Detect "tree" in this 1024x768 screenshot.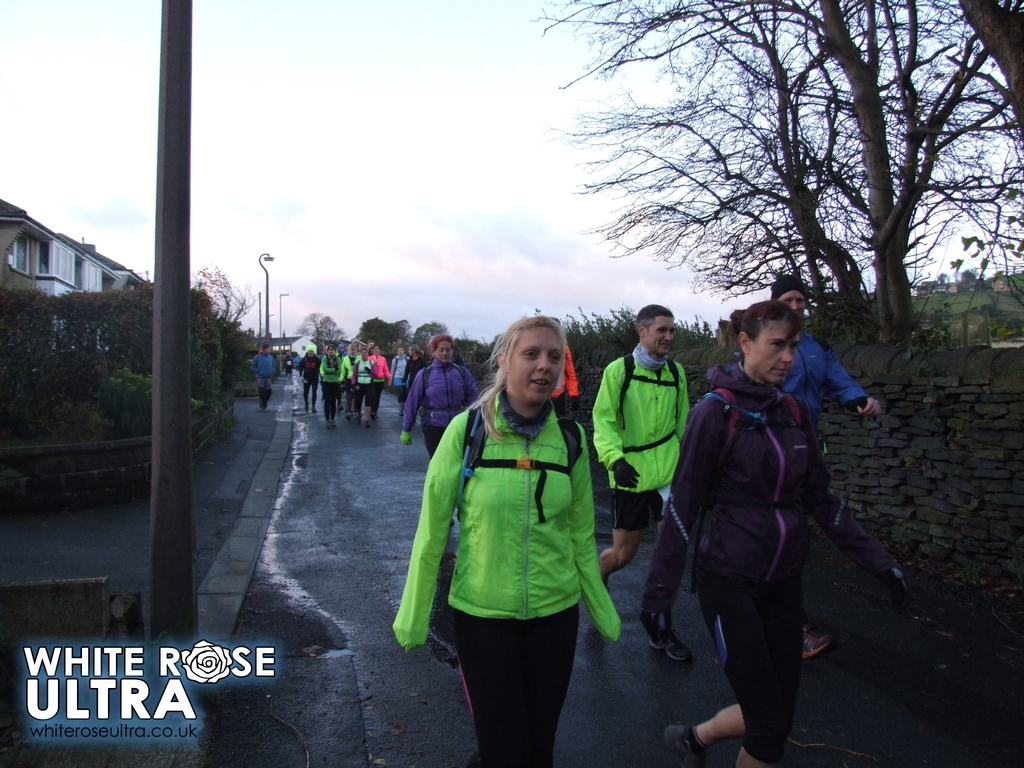
Detection: bbox=[188, 255, 252, 418].
